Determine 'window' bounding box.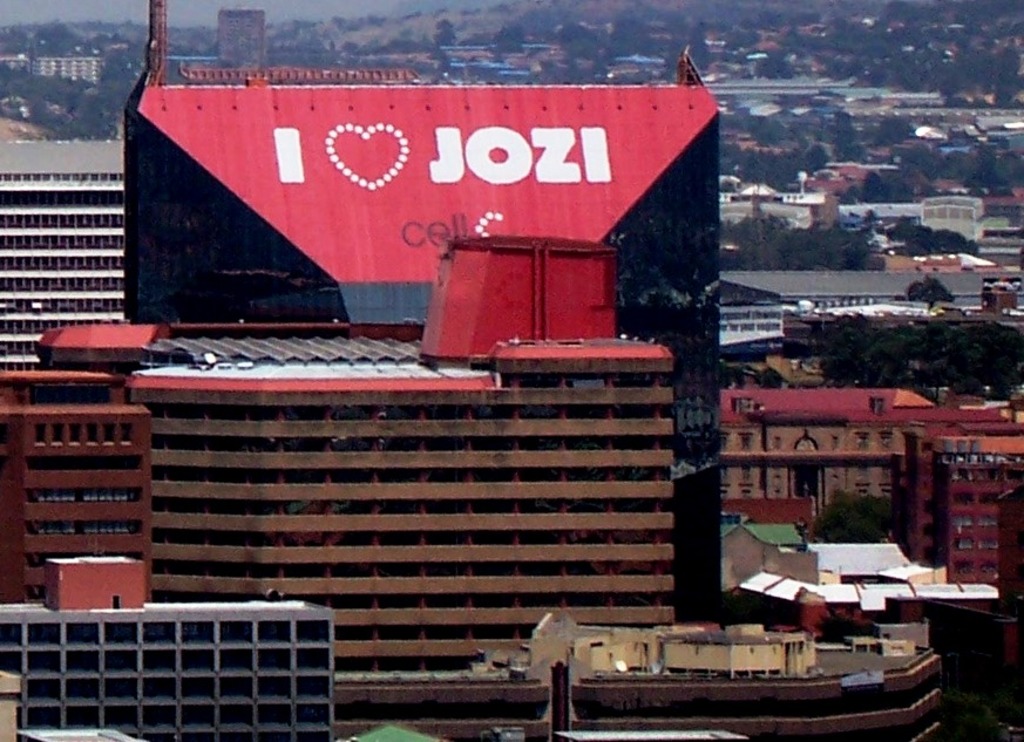
Determined: [985, 535, 1001, 552].
